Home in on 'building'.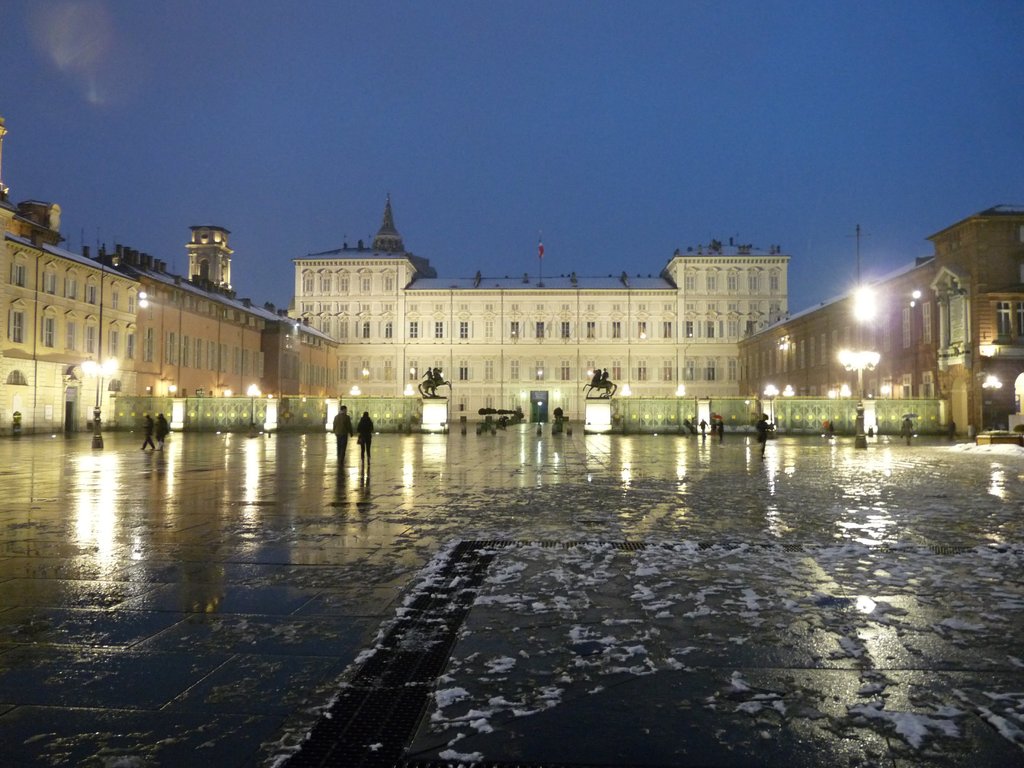
Homed in at box=[0, 192, 146, 436].
